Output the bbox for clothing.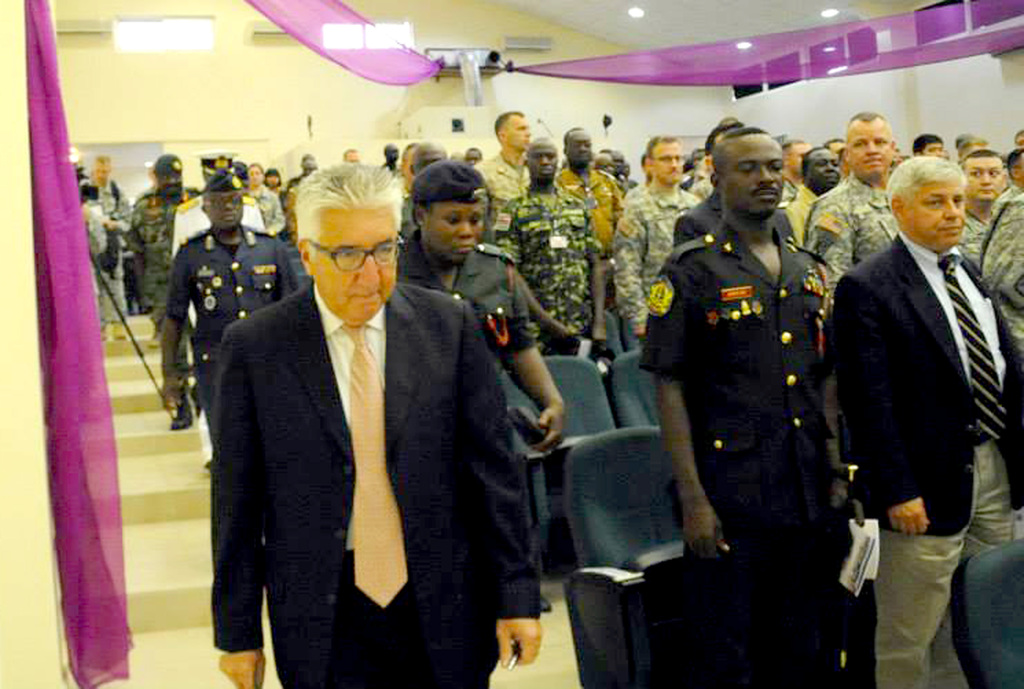
<box>963,182,1023,357</box>.
